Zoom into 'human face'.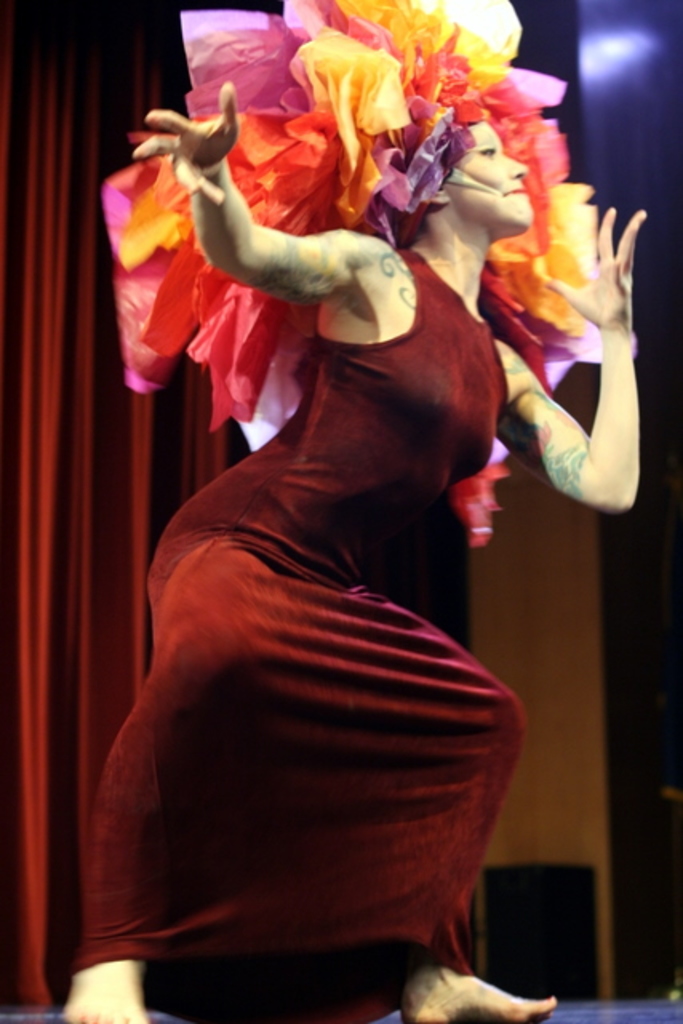
Zoom target: [443,120,533,229].
